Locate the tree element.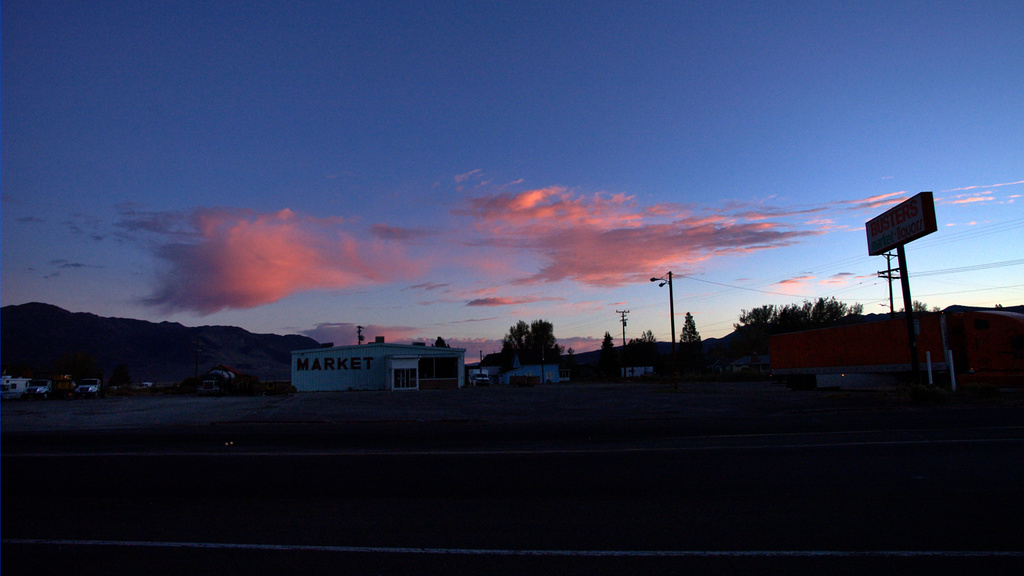
Element bbox: x1=728 y1=292 x2=788 y2=366.
